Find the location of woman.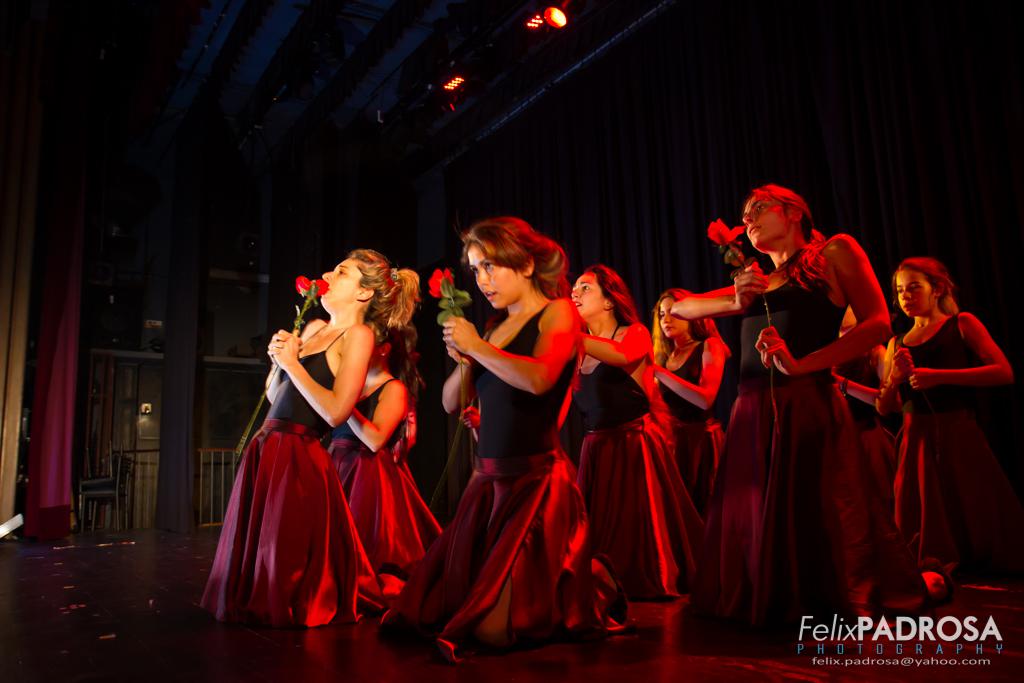
Location: 644:290:732:522.
